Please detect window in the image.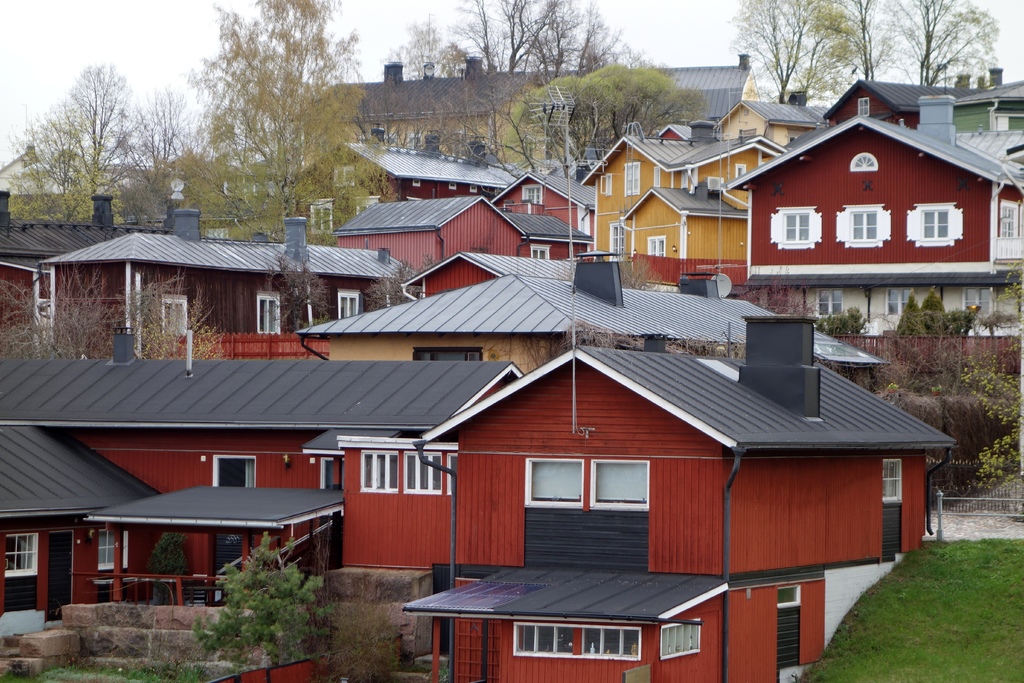
region(525, 456, 584, 508).
